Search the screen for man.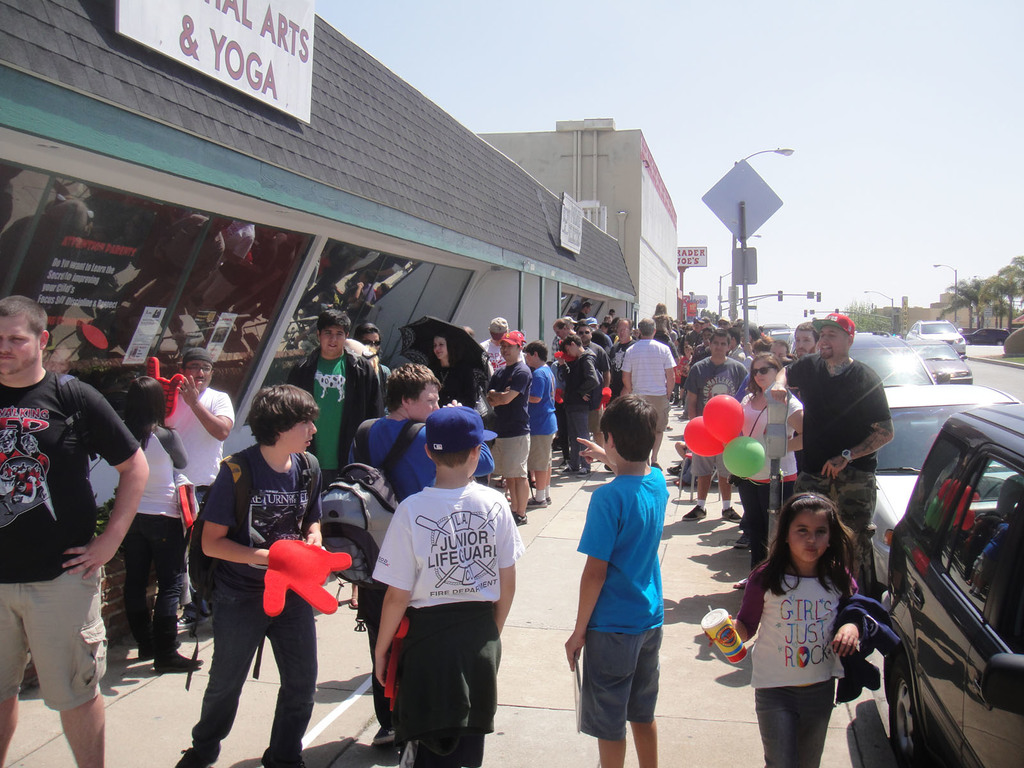
Found at [x1=10, y1=309, x2=142, y2=762].
